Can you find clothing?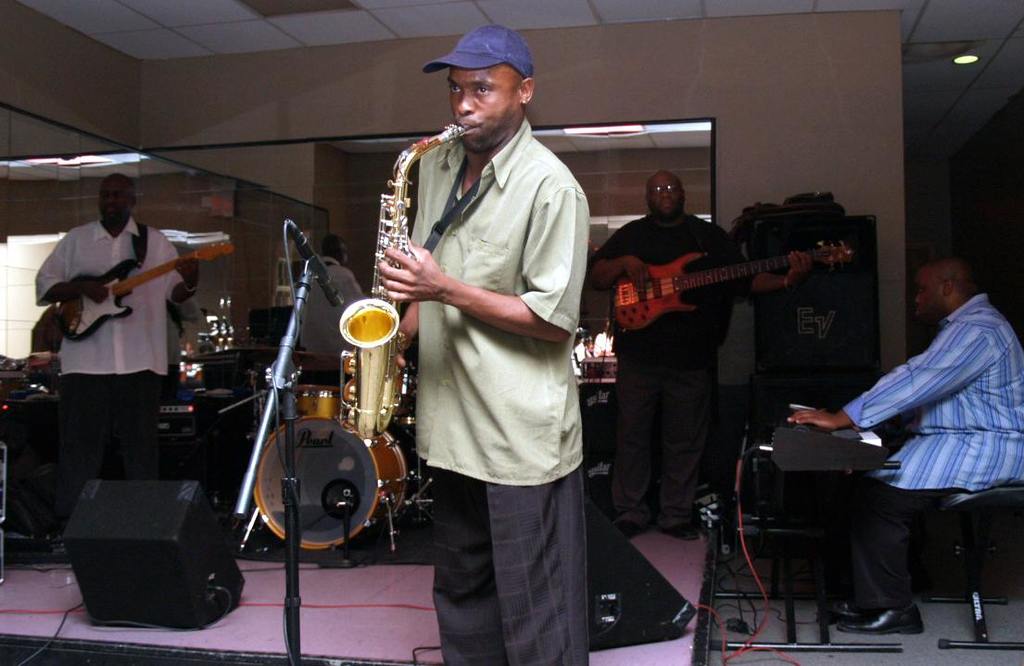
Yes, bounding box: x1=35, y1=182, x2=213, y2=538.
